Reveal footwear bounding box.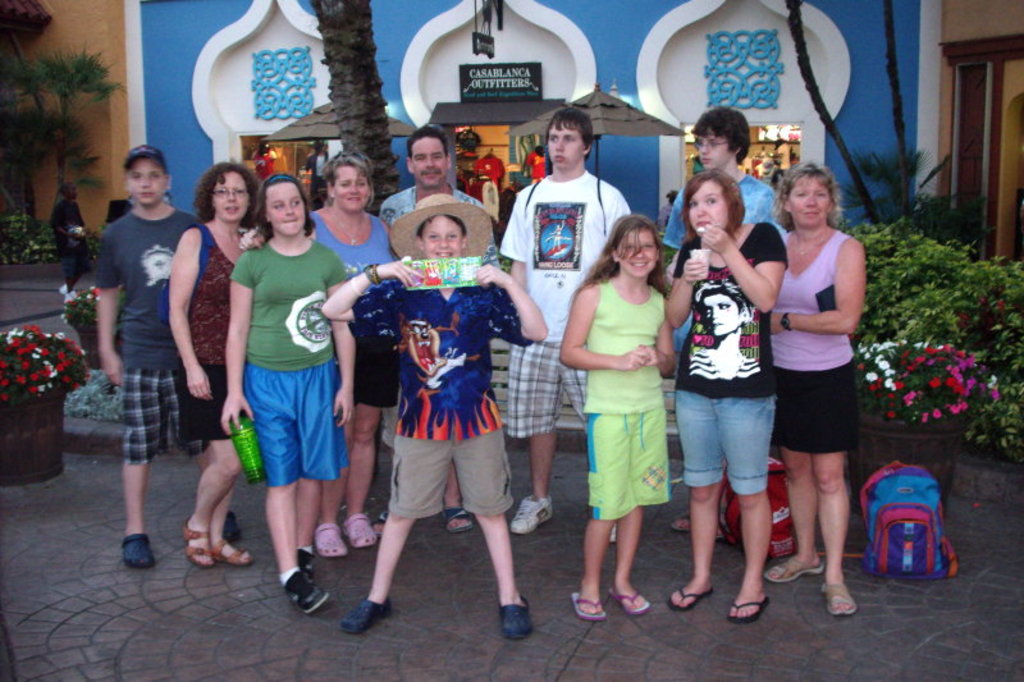
Revealed: [608,583,653,618].
